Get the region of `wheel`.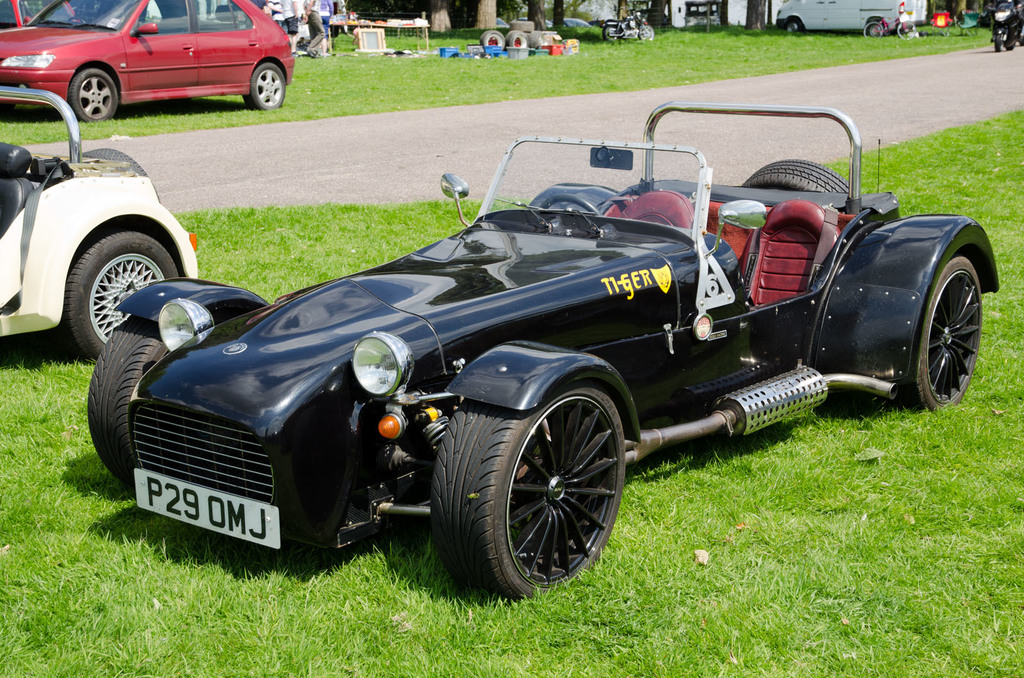
left=641, top=24, right=652, bottom=42.
